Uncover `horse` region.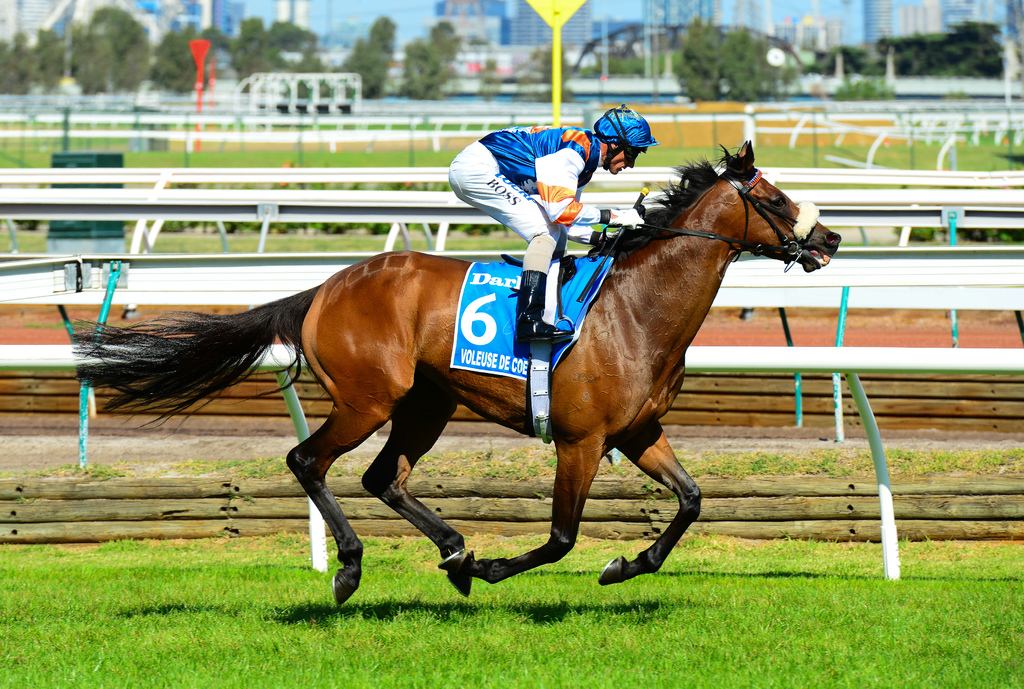
Uncovered: bbox=(69, 138, 845, 610).
